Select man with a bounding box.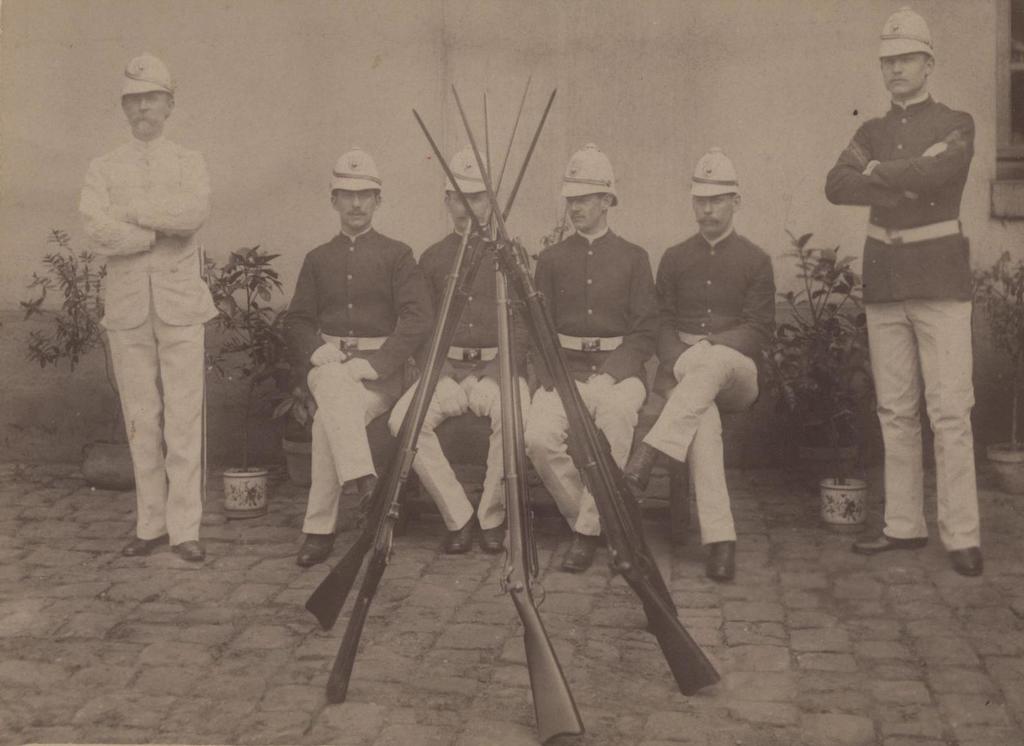
(left=385, top=145, right=532, bottom=557).
